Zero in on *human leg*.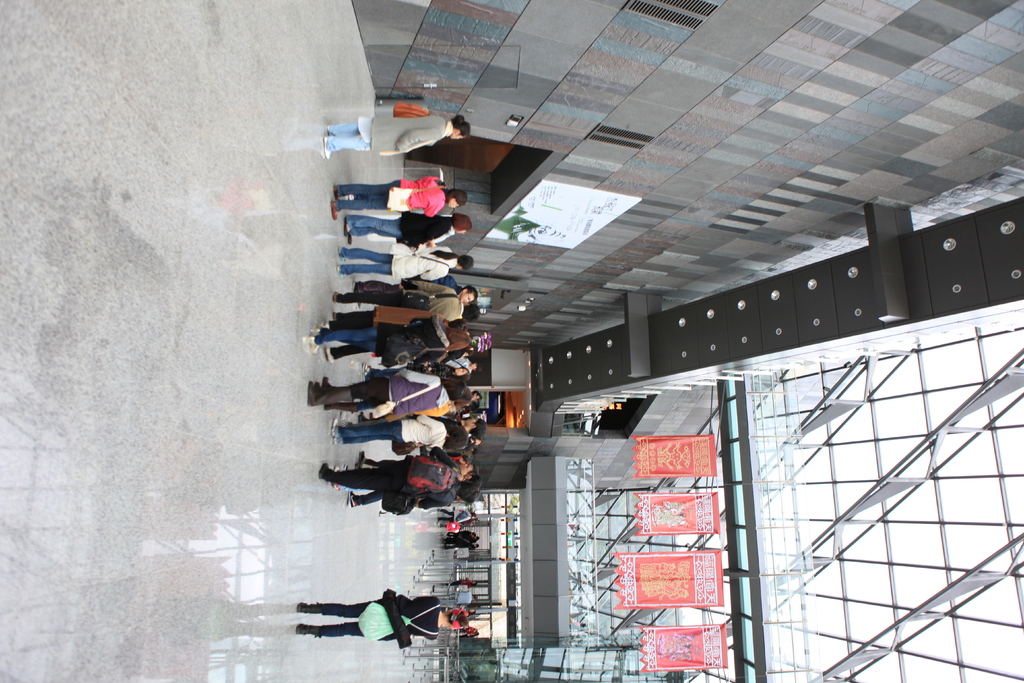
Zeroed in: [335, 436, 385, 444].
